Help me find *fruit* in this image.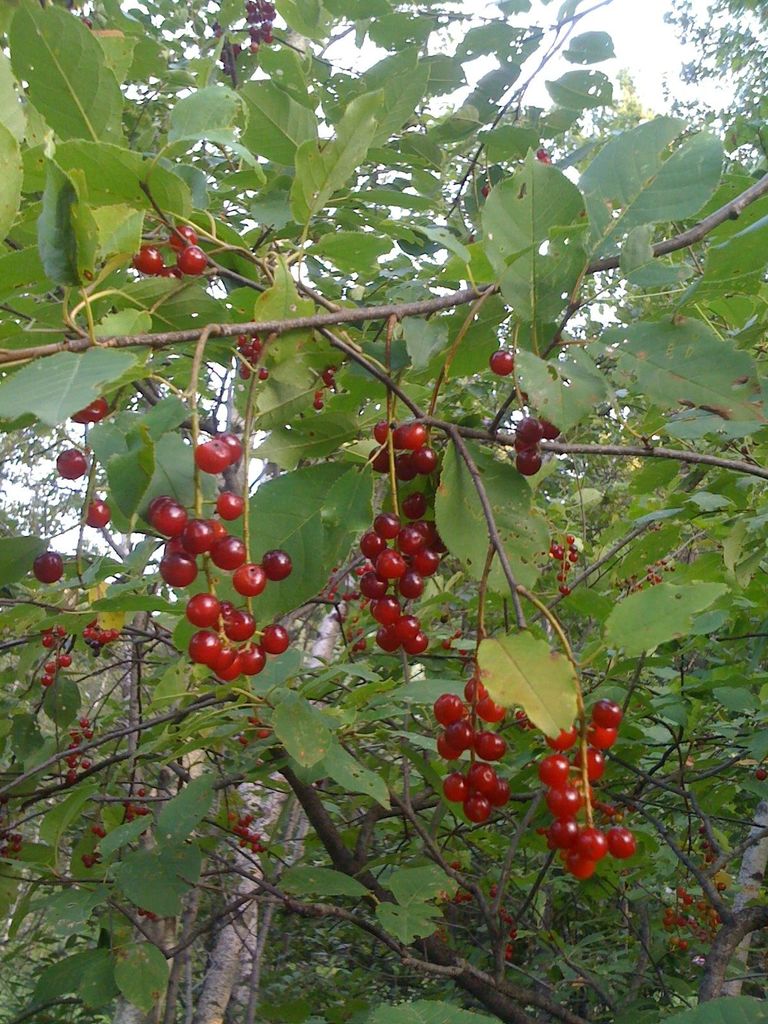
Found it: box=[76, 851, 96, 872].
